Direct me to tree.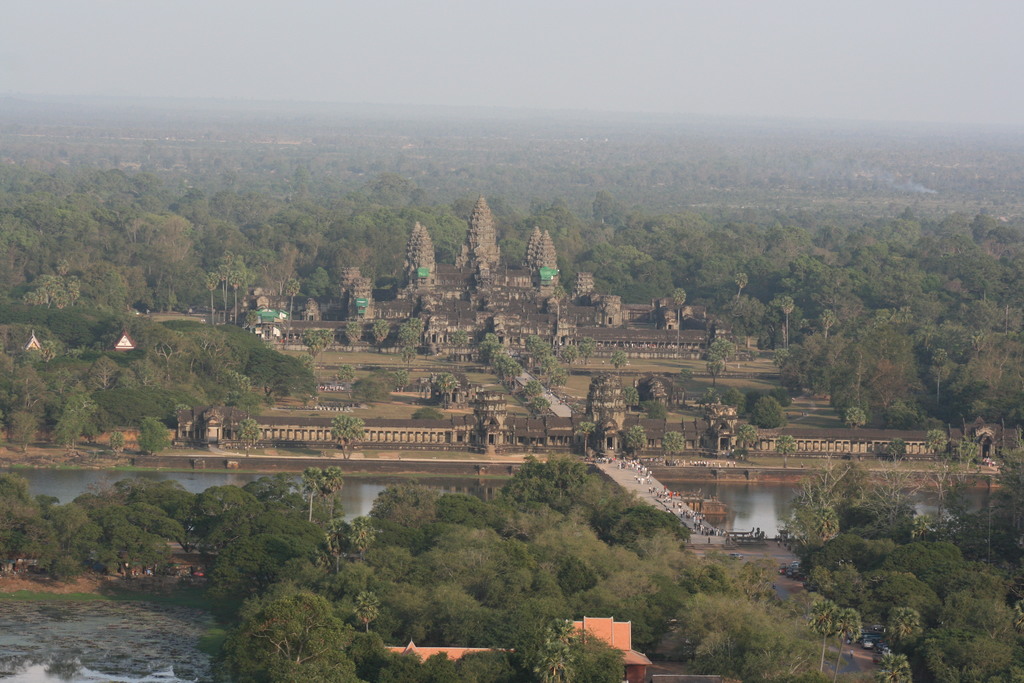
Direction: select_region(620, 386, 638, 411).
